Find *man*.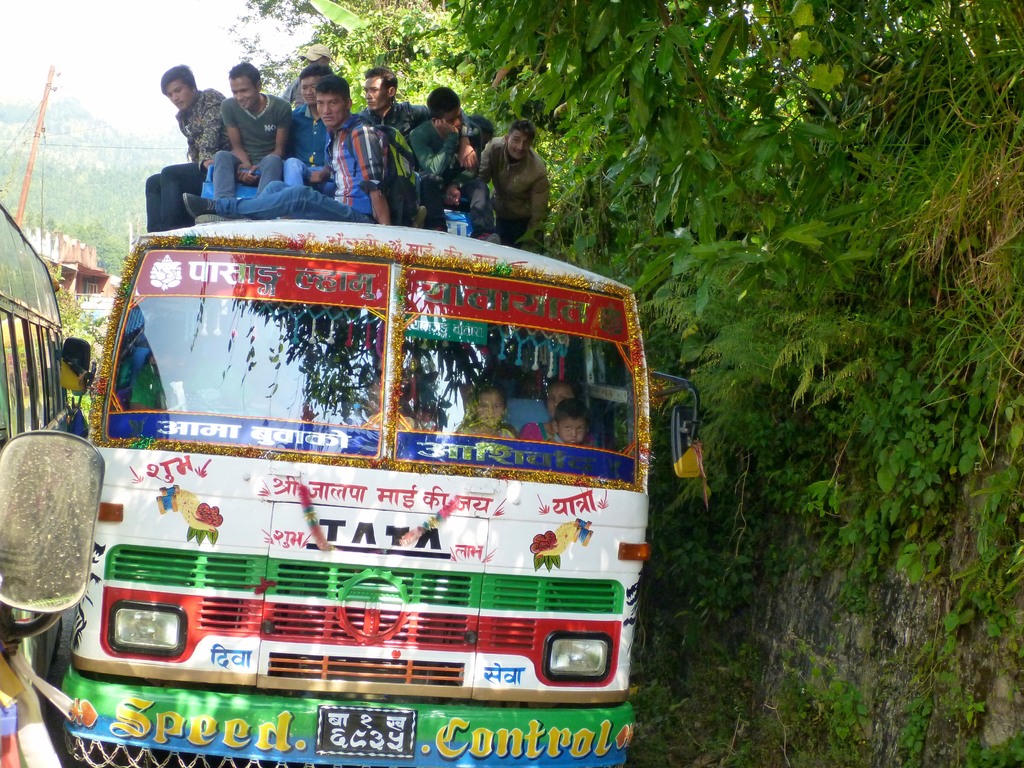
(403, 81, 490, 245).
